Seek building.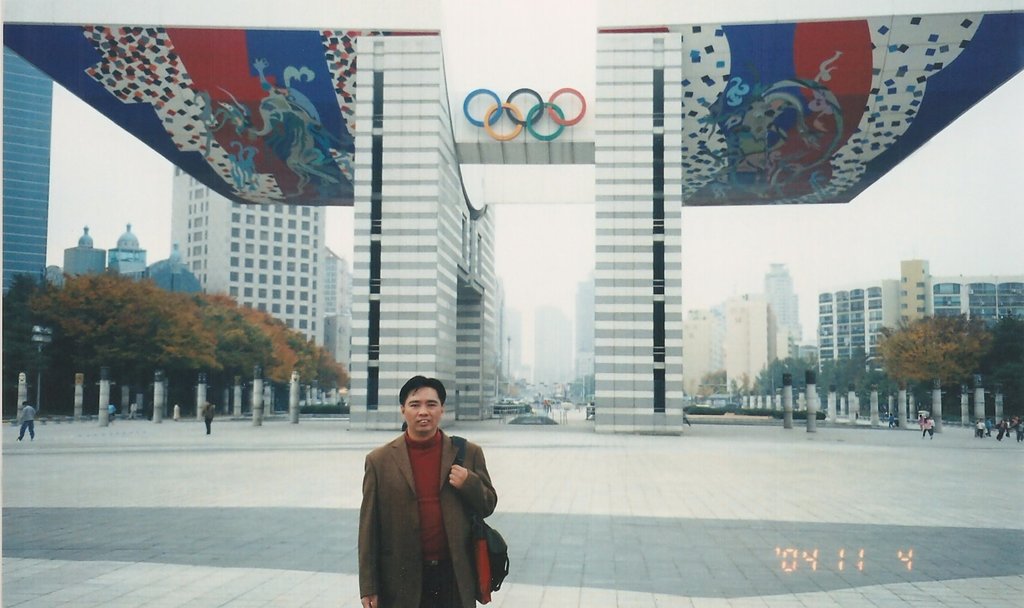
<box>65,233,104,277</box>.
